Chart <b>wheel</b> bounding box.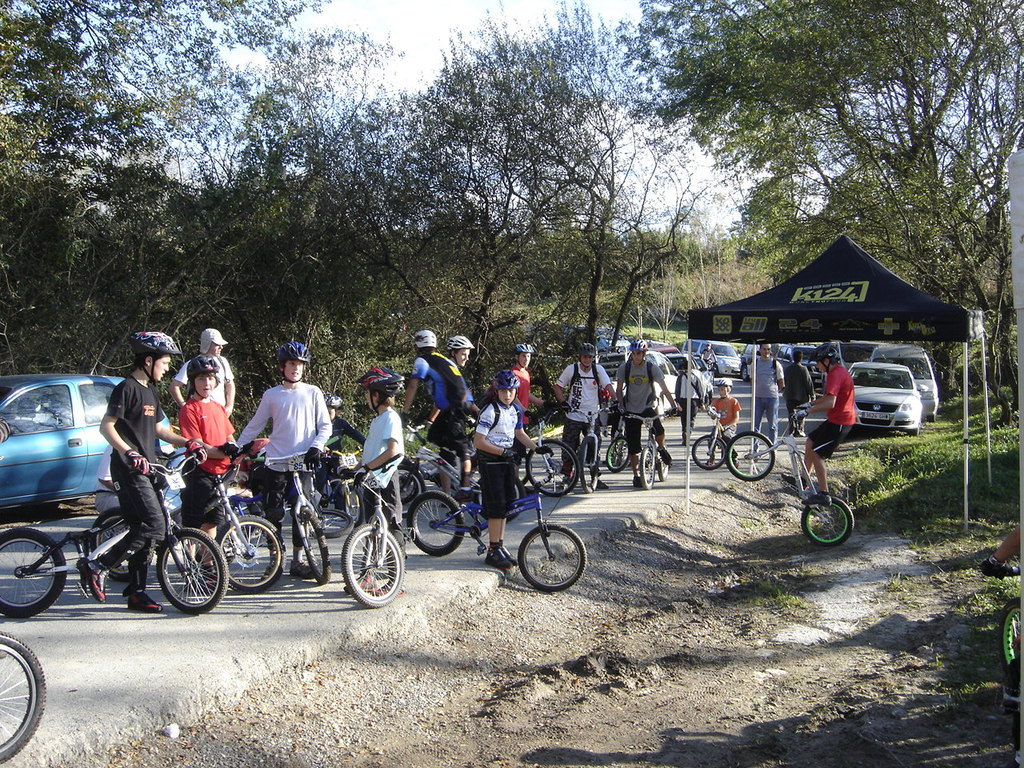
Charted: bbox=(336, 525, 398, 619).
